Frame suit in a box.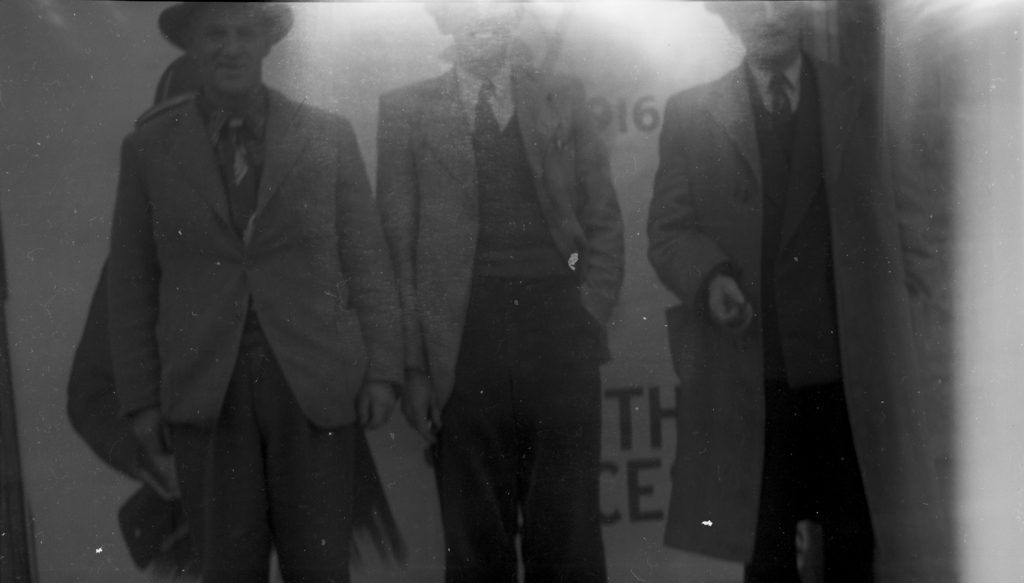
box(83, 84, 396, 582).
